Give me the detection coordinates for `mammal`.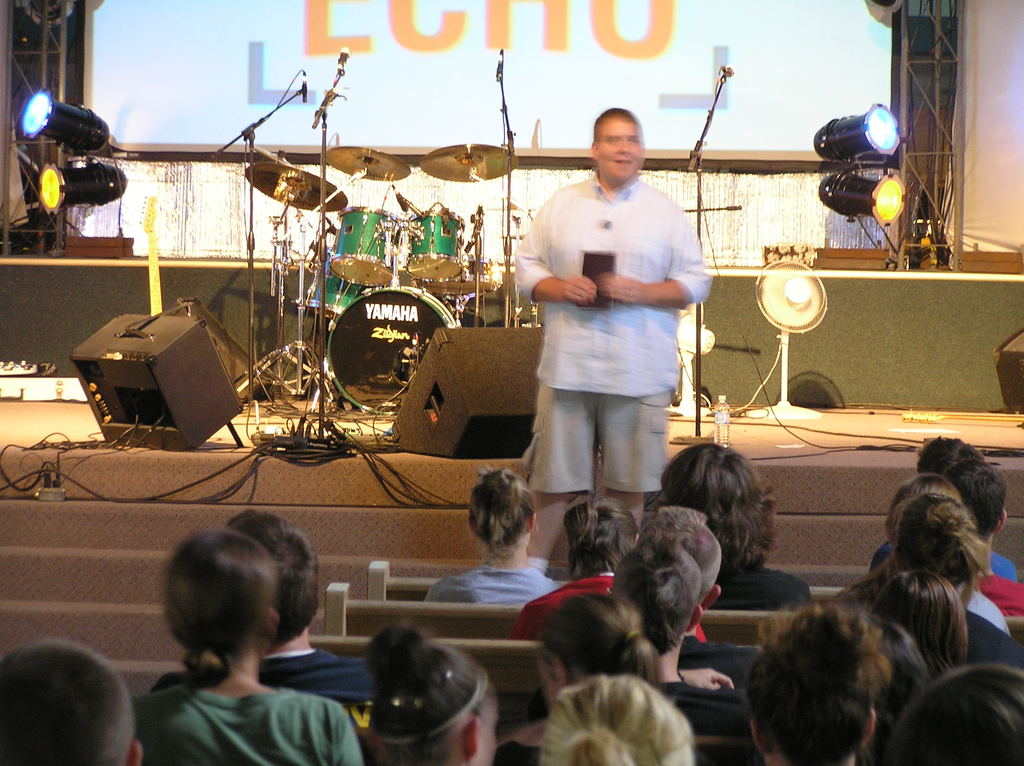
bbox(539, 668, 700, 765).
